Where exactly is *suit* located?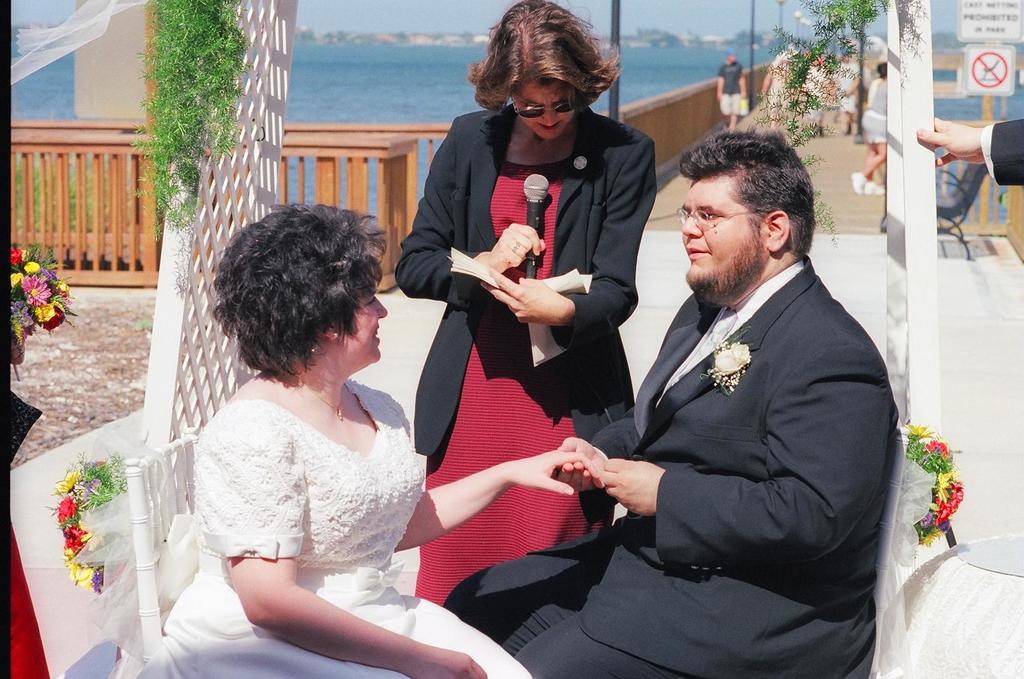
Its bounding box is BBox(446, 258, 908, 678).
